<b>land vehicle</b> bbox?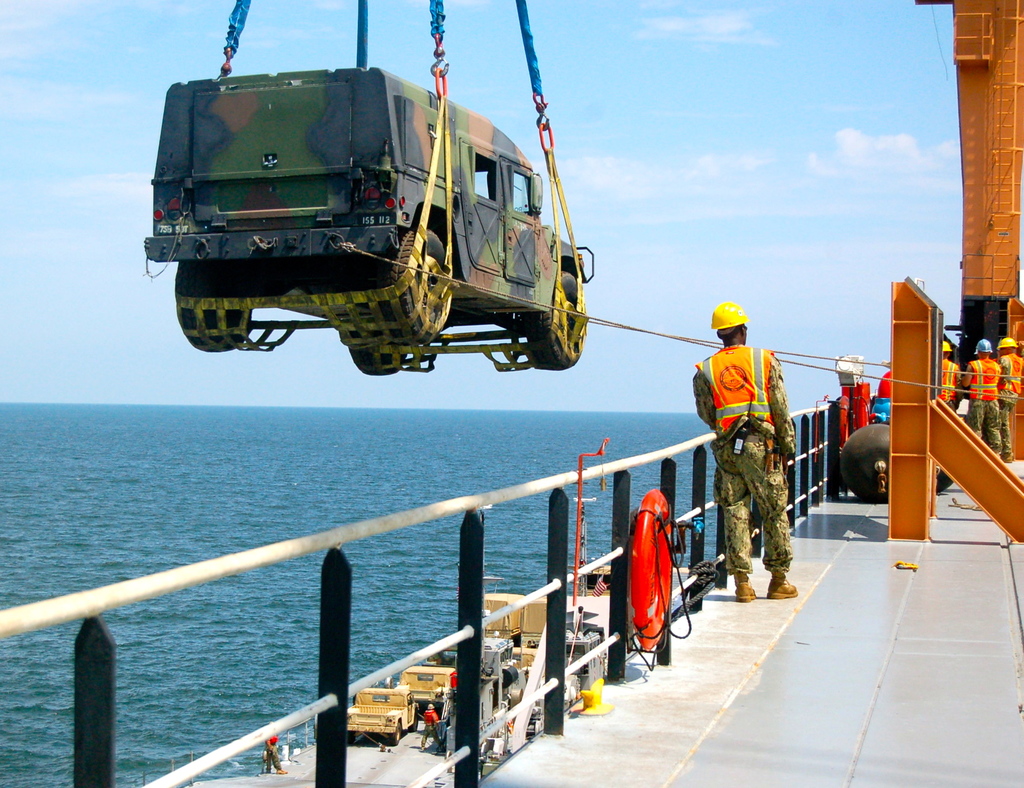
141:61:586:377
